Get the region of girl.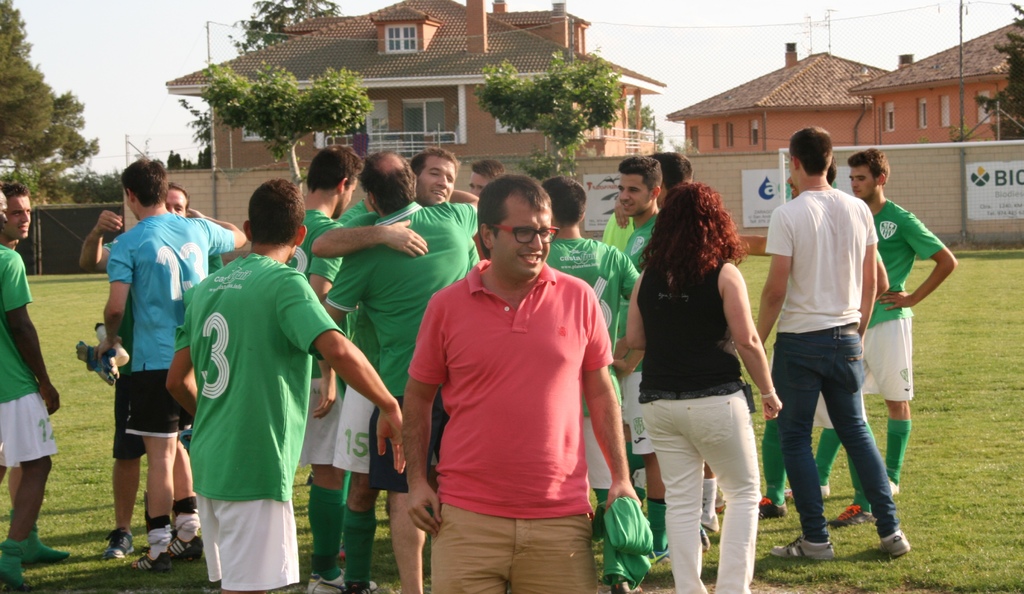
625:184:783:591.
